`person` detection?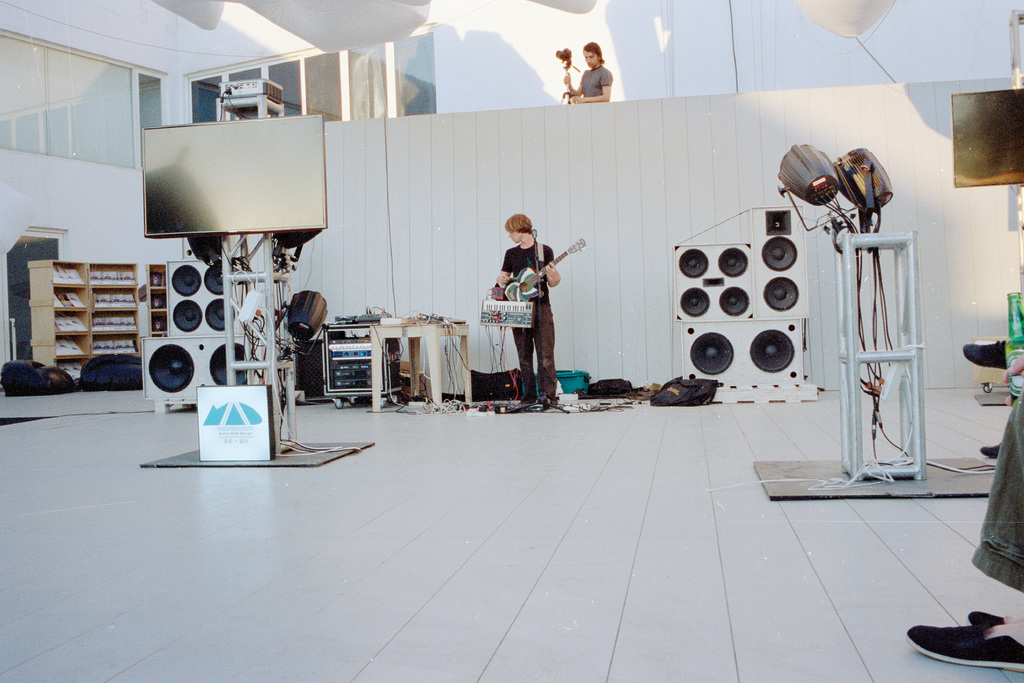
pyautogui.locateOnScreen(559, 36, 612, 104)
